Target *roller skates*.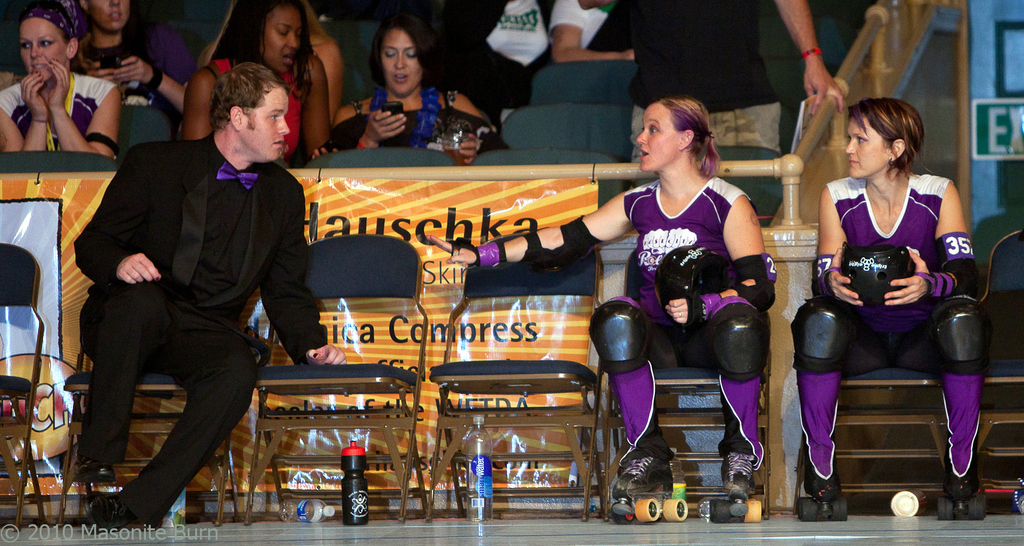
Target region: bbox=[607, 451, 688, 519].
